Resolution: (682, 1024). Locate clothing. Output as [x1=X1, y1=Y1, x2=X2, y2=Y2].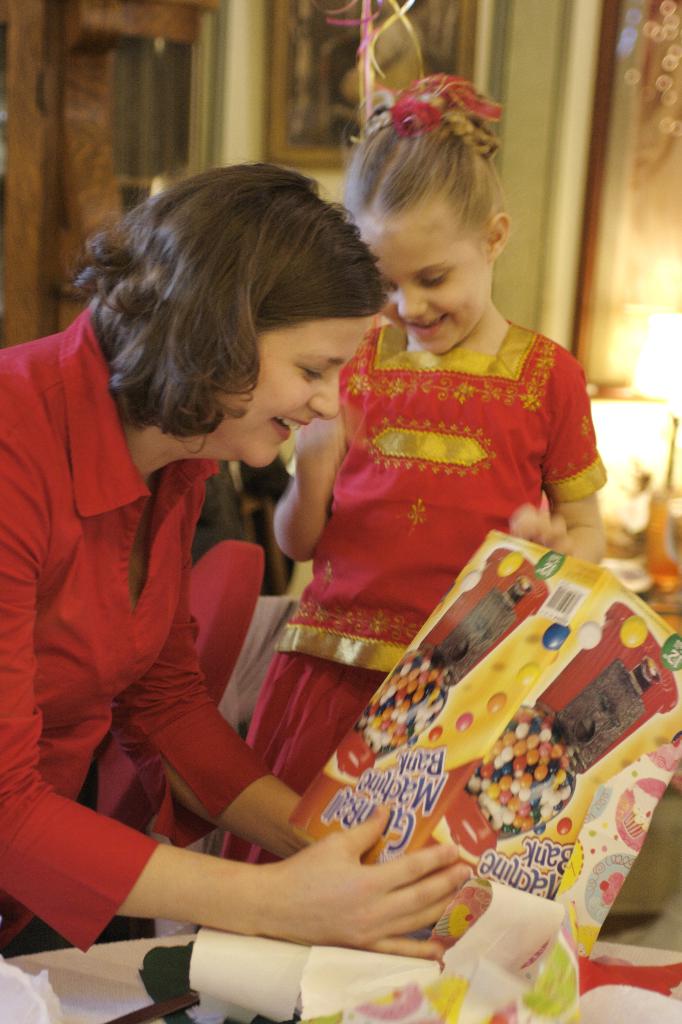
[x1=16, y1=294, x2=337, y2=906].
